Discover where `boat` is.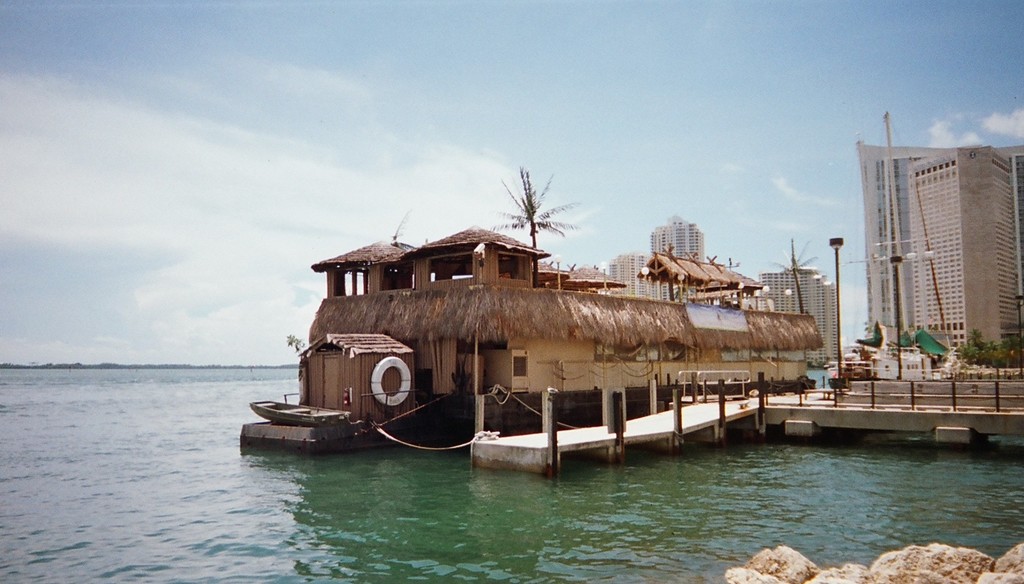
Discovered at box(294, 188, 813, 456).
